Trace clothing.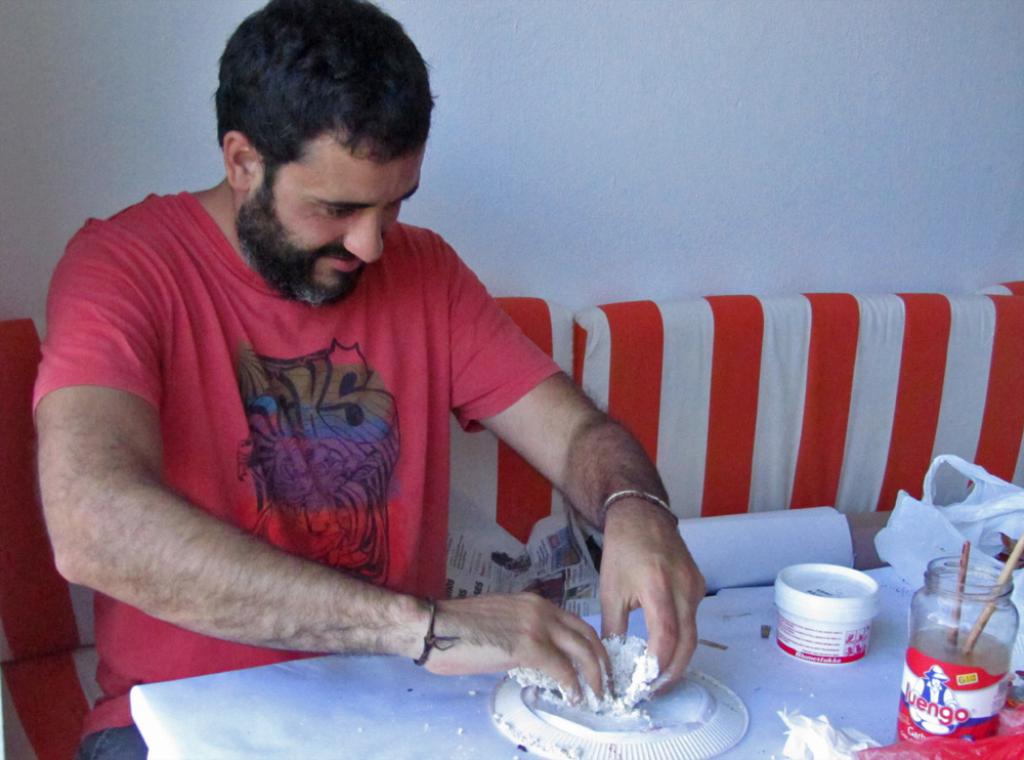
Traced to bbox=(54, 182, 593, 709).
